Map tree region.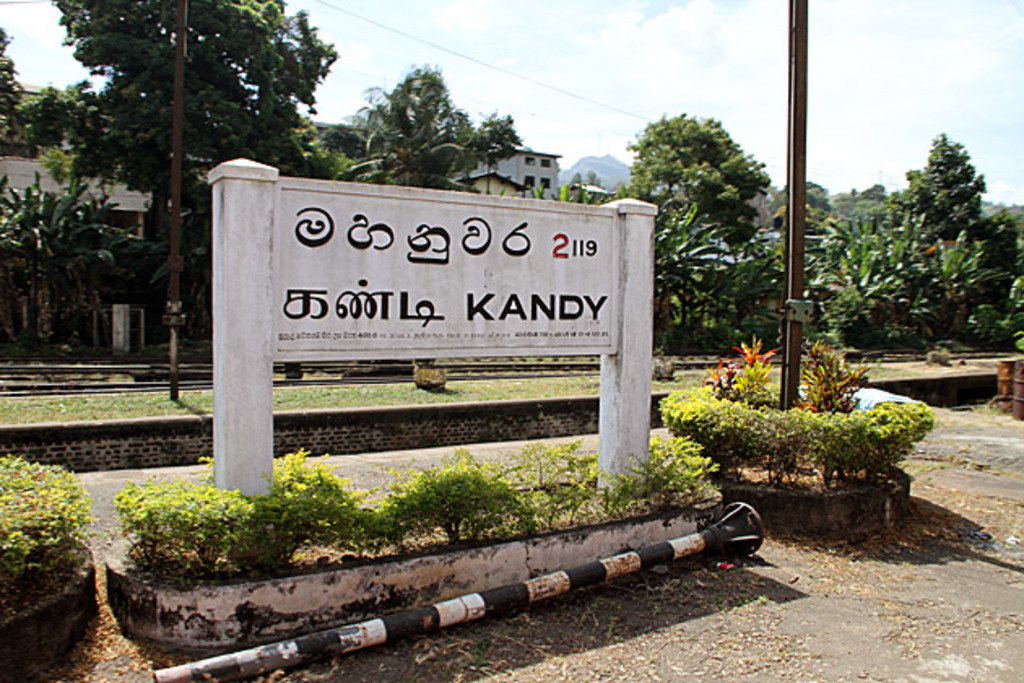
Mapped to [335, 62, 501, 205].
